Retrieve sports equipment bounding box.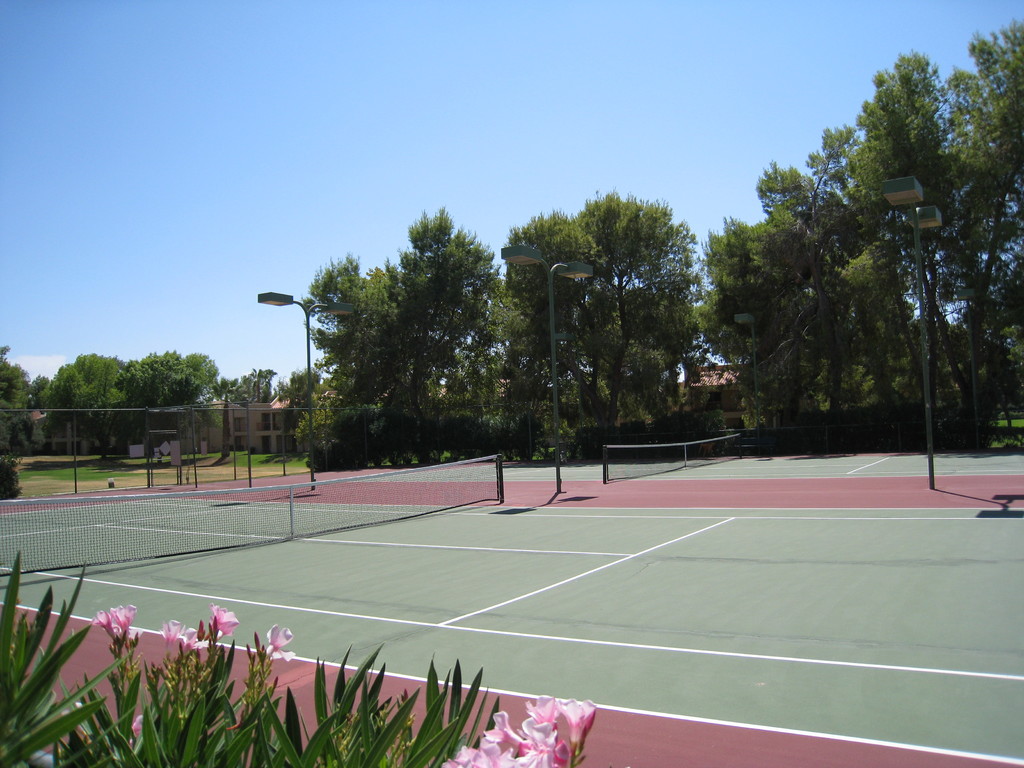
Bounding box: [598, 428, 744, 485].
